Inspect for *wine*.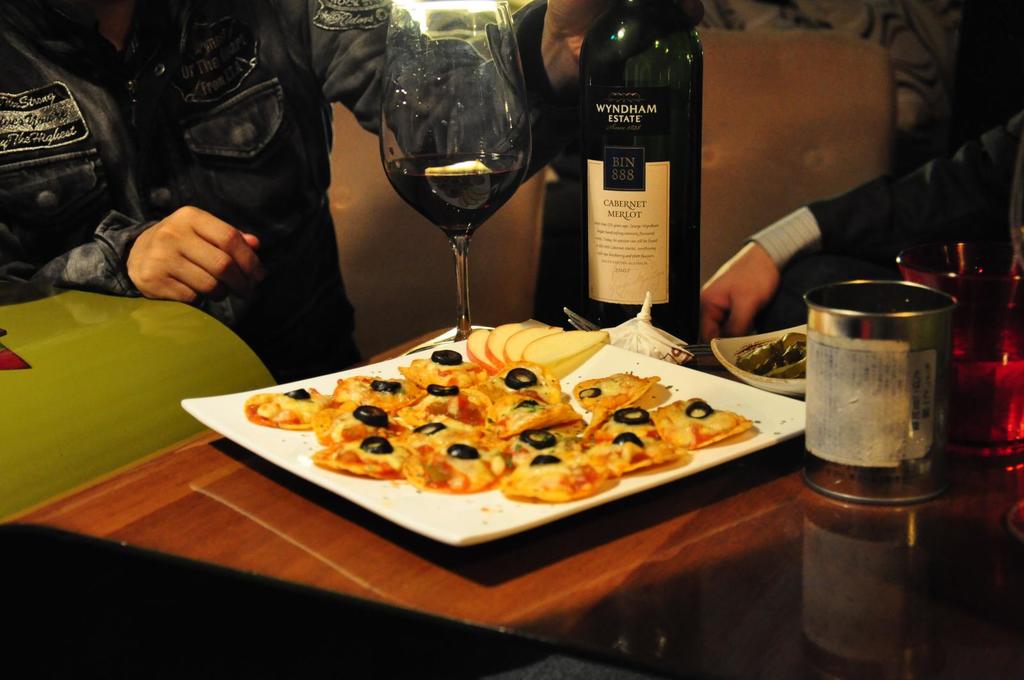
Inspection: crop(584, 8, 707, 336).
